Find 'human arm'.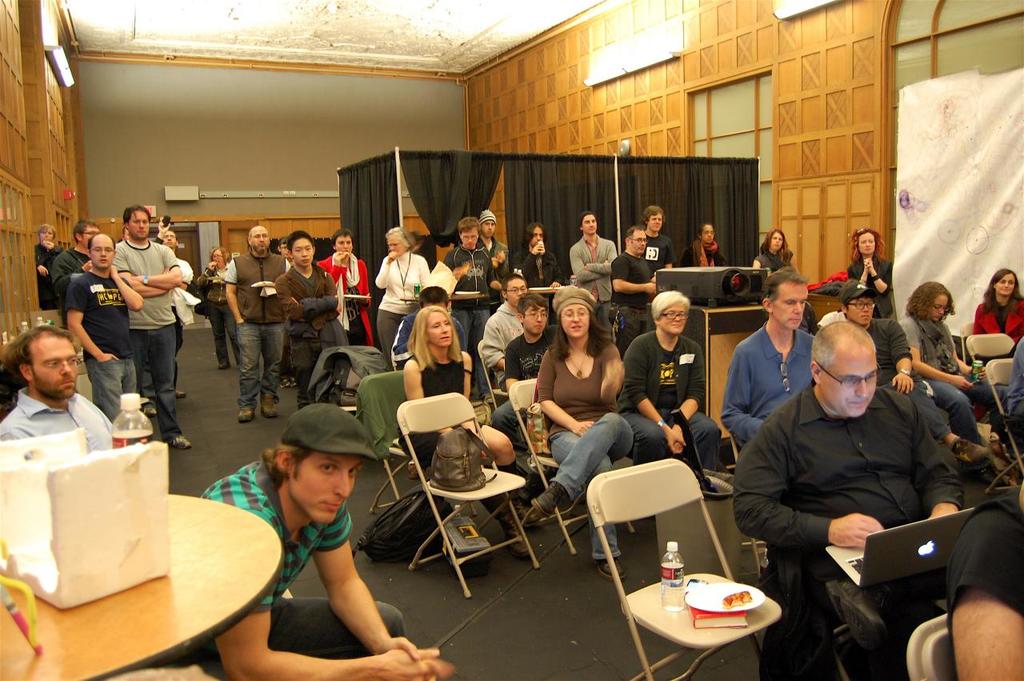
622 344 686 451.
